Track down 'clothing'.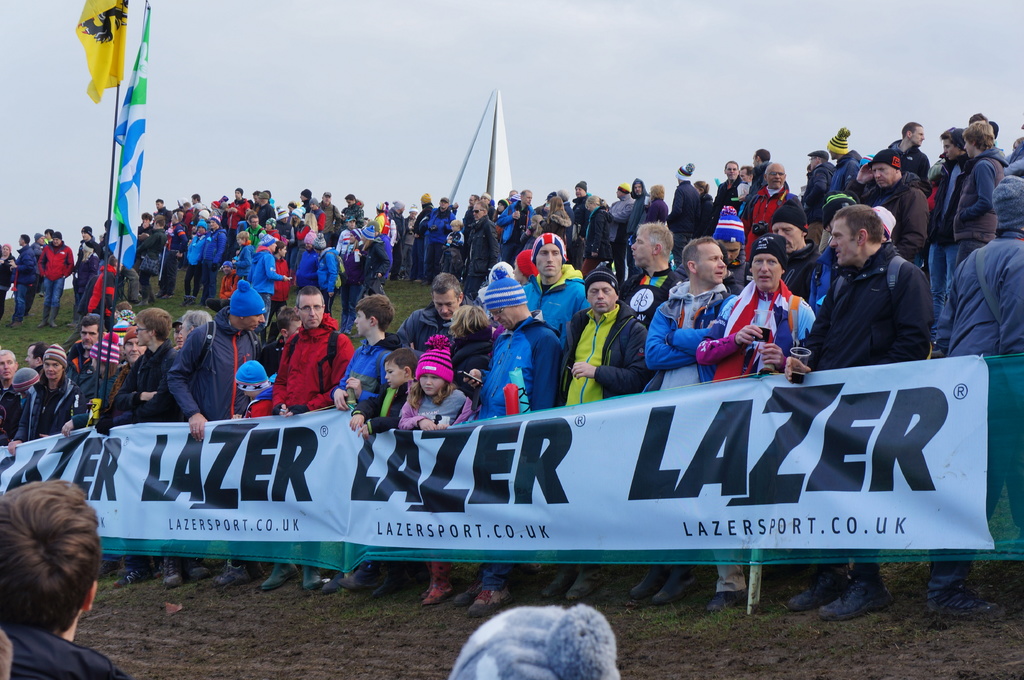
Tracked to box=[267, 313, 340, 413].
